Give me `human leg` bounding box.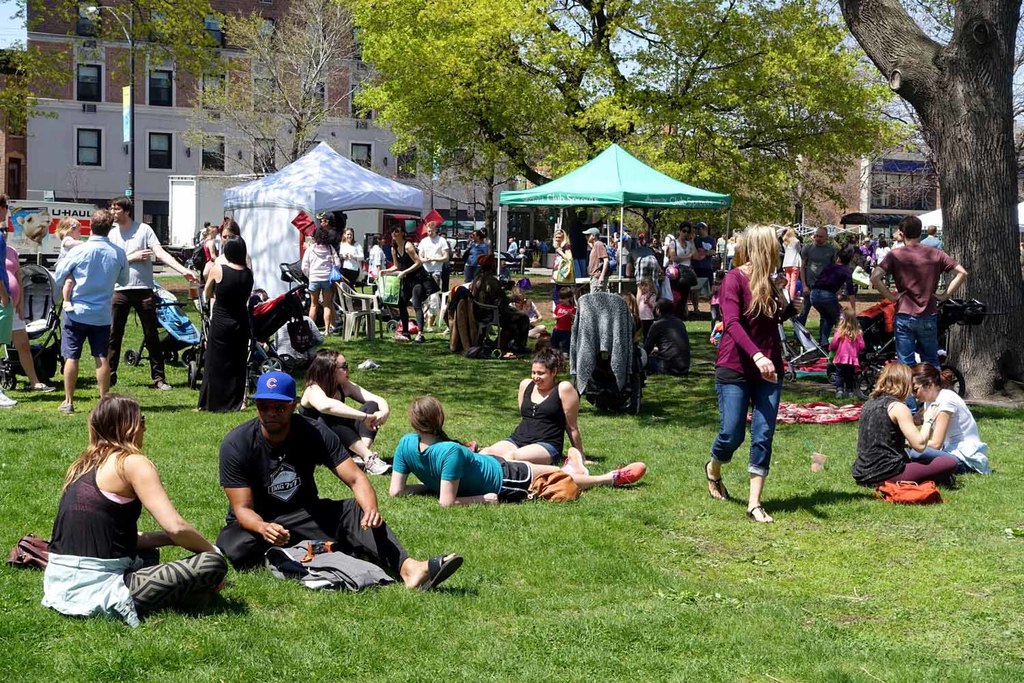
select_region(310, 288, 320, 320).
